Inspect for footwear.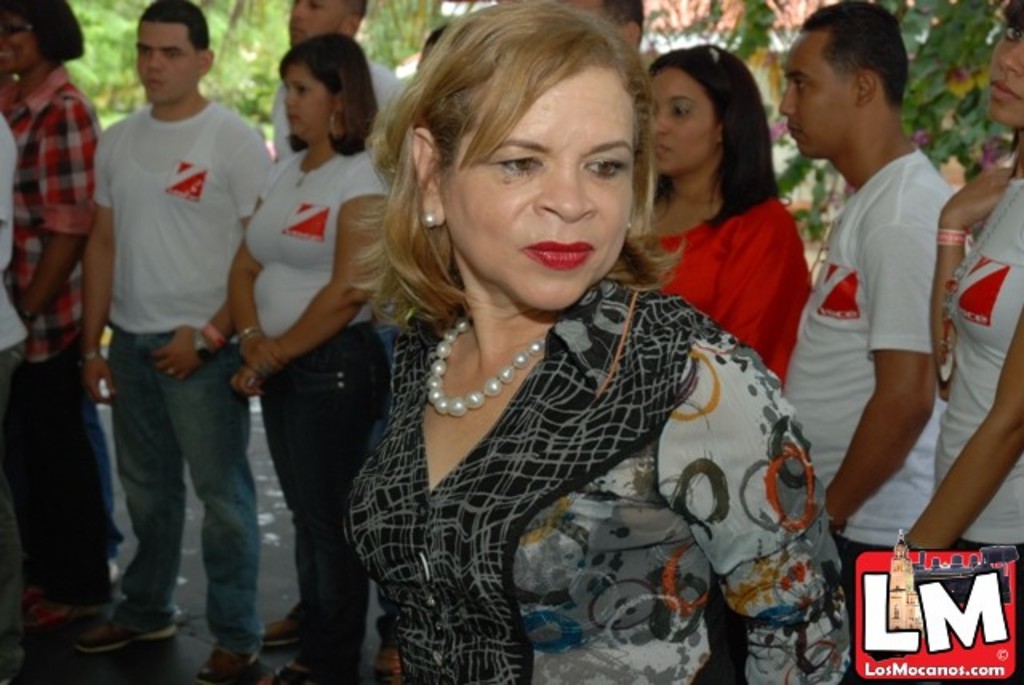
Inspection: 24, 579, 182, 671.
